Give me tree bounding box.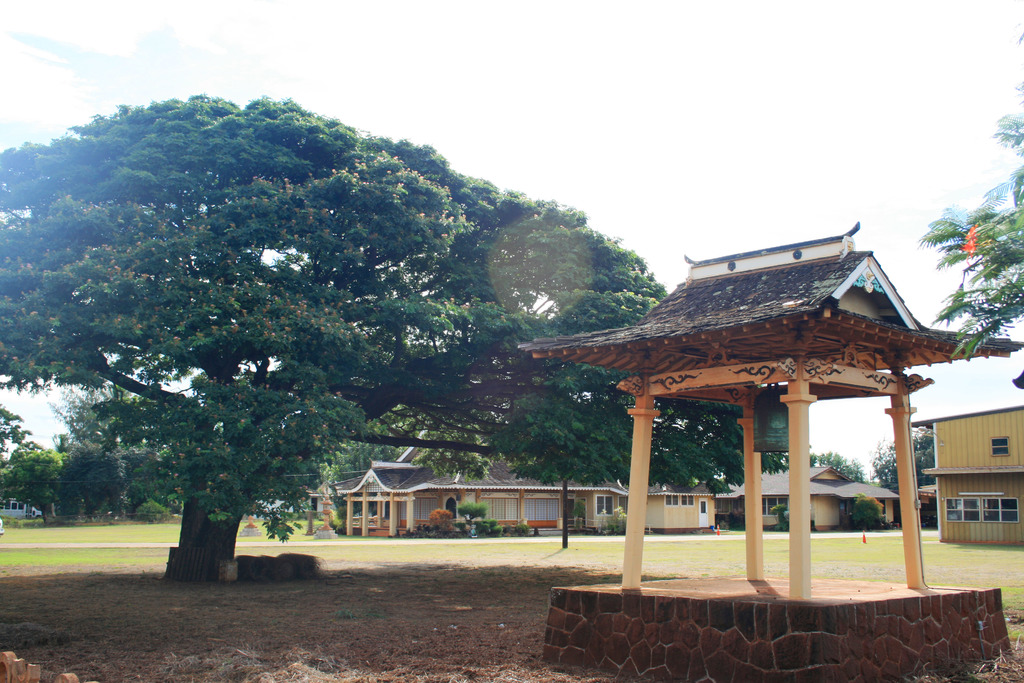
left=812, top=450, right=868, bottom=488.
